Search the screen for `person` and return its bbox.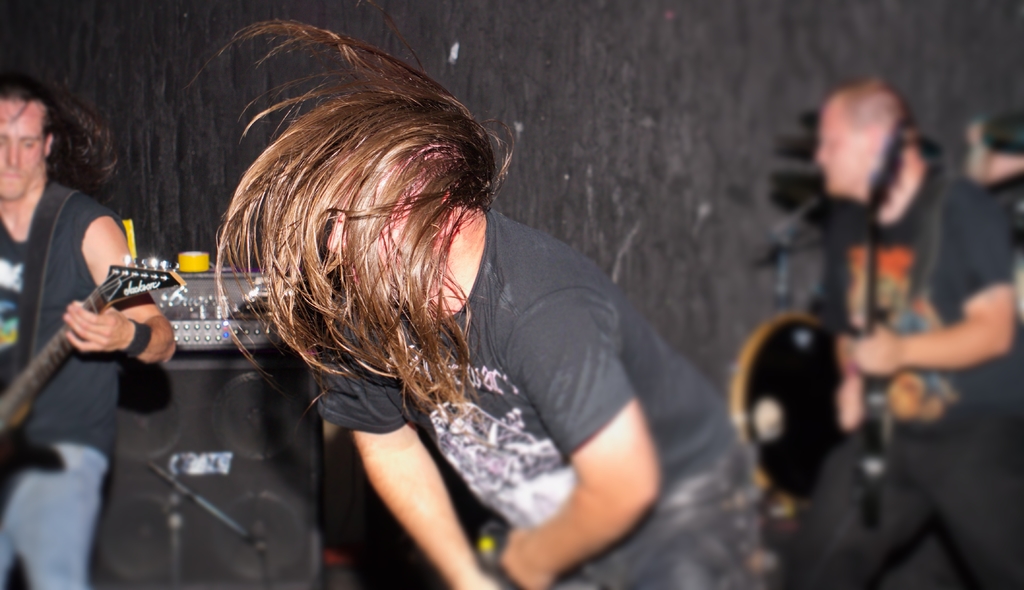
Found: detection(207, 16, 774, 589).
